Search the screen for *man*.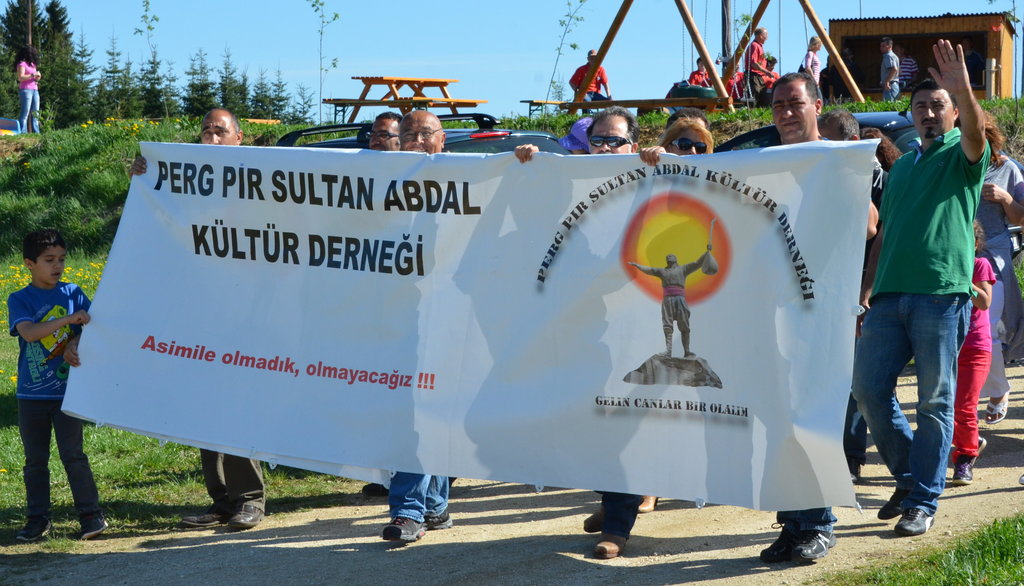
Found at left=383, top=108, right=547, bottom=547.
